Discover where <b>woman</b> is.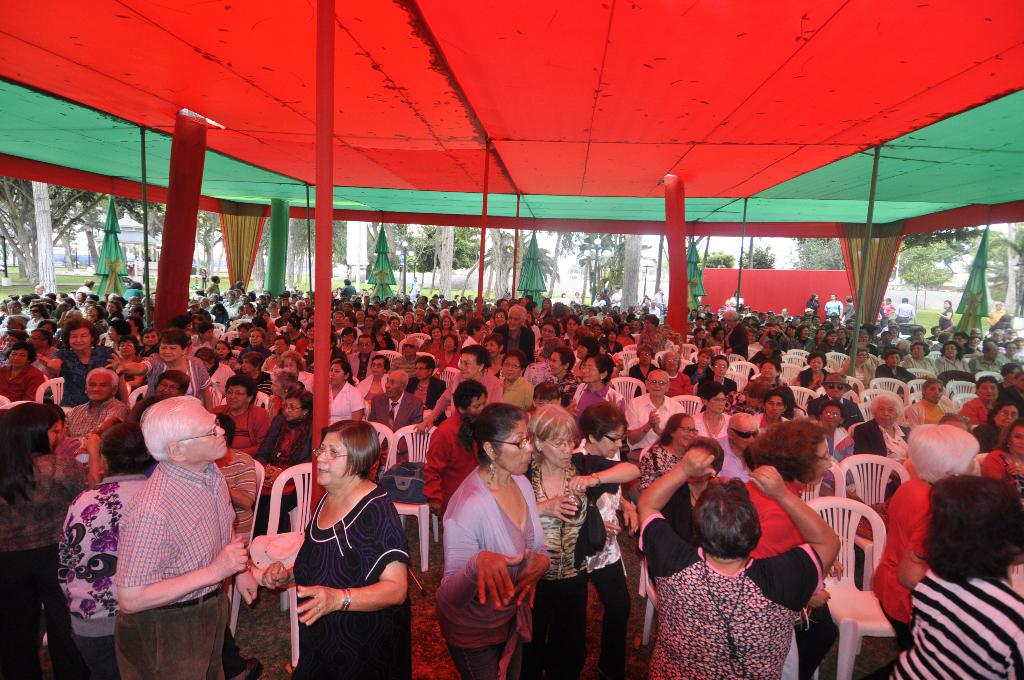
Discovered at box=[0, 403, 110, 679].
